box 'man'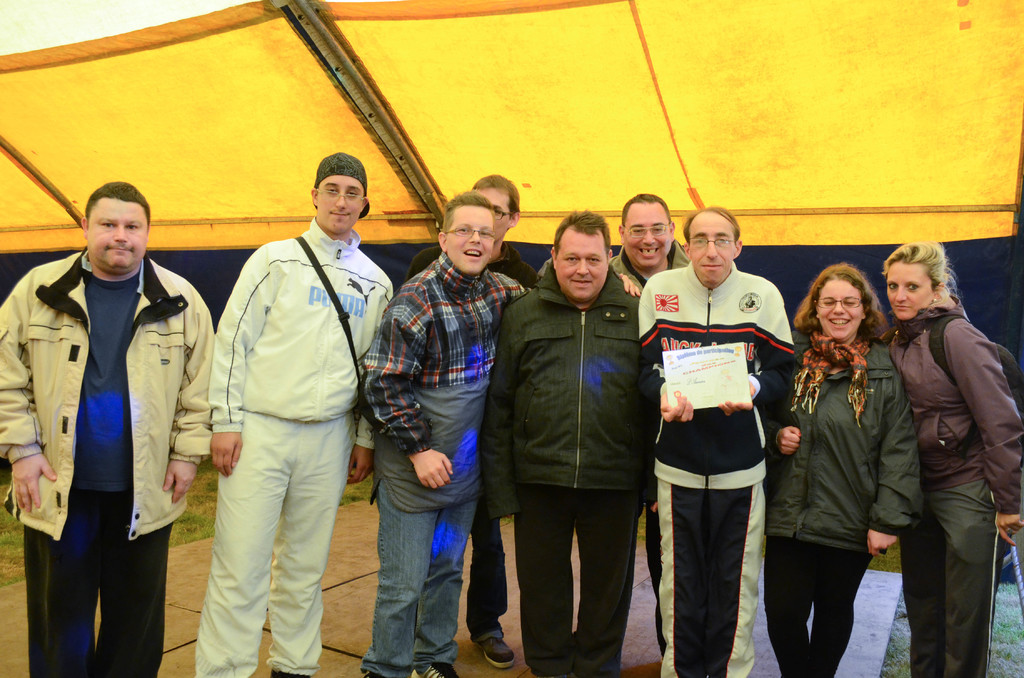
locate(361, 198, 527, 663)
